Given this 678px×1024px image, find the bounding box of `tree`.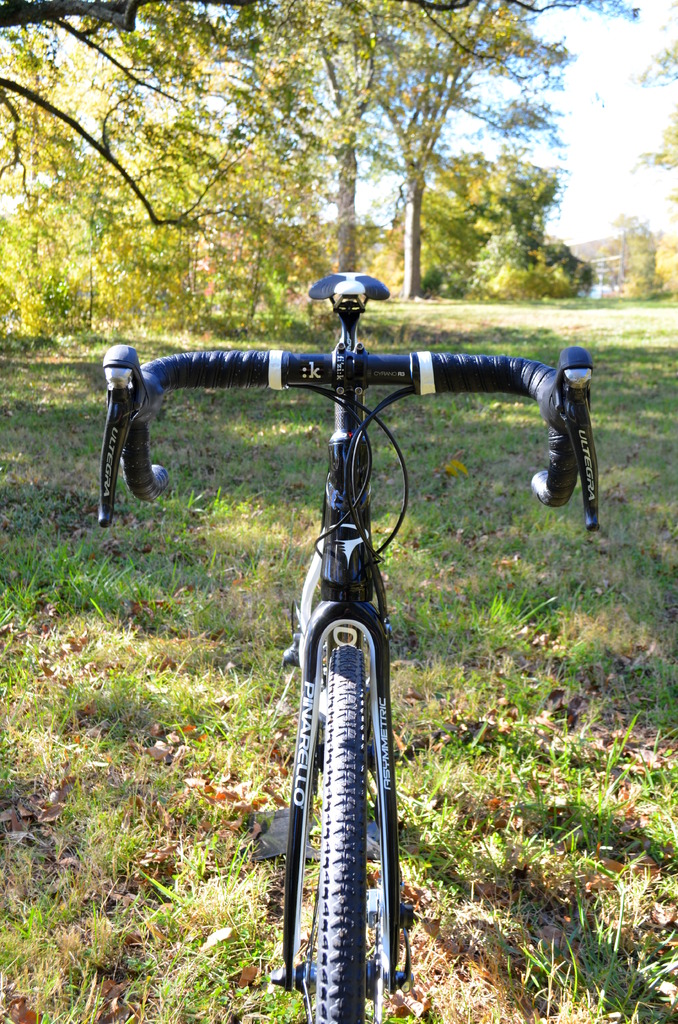
{"x1": 0, "y1": 19, "x2": 168, "y2": 344}.
